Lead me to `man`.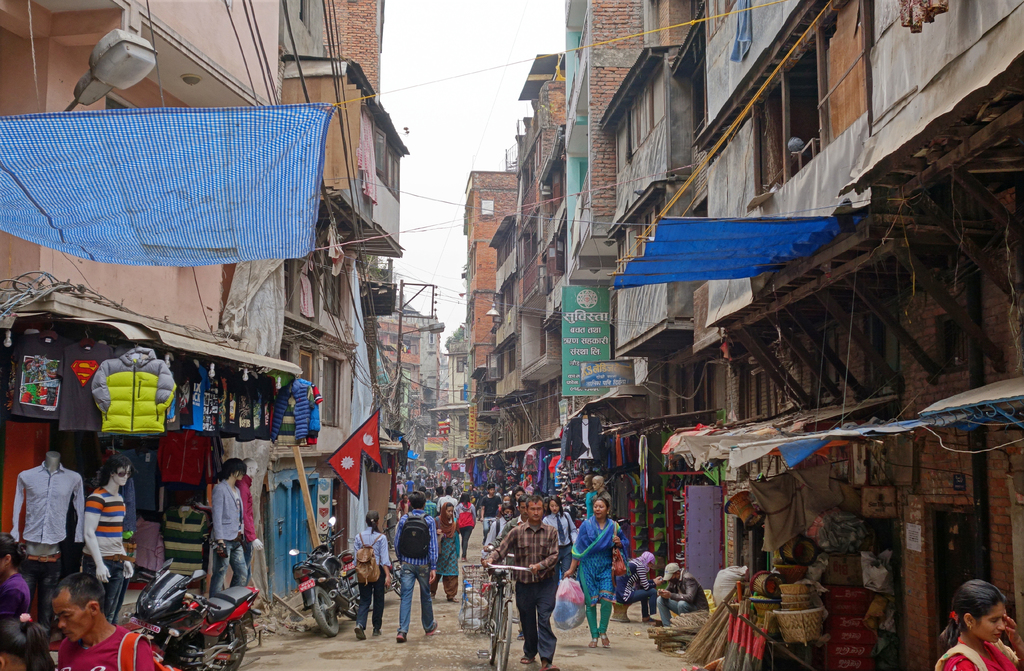
Lead to box=[422, 494, 438, 517].
